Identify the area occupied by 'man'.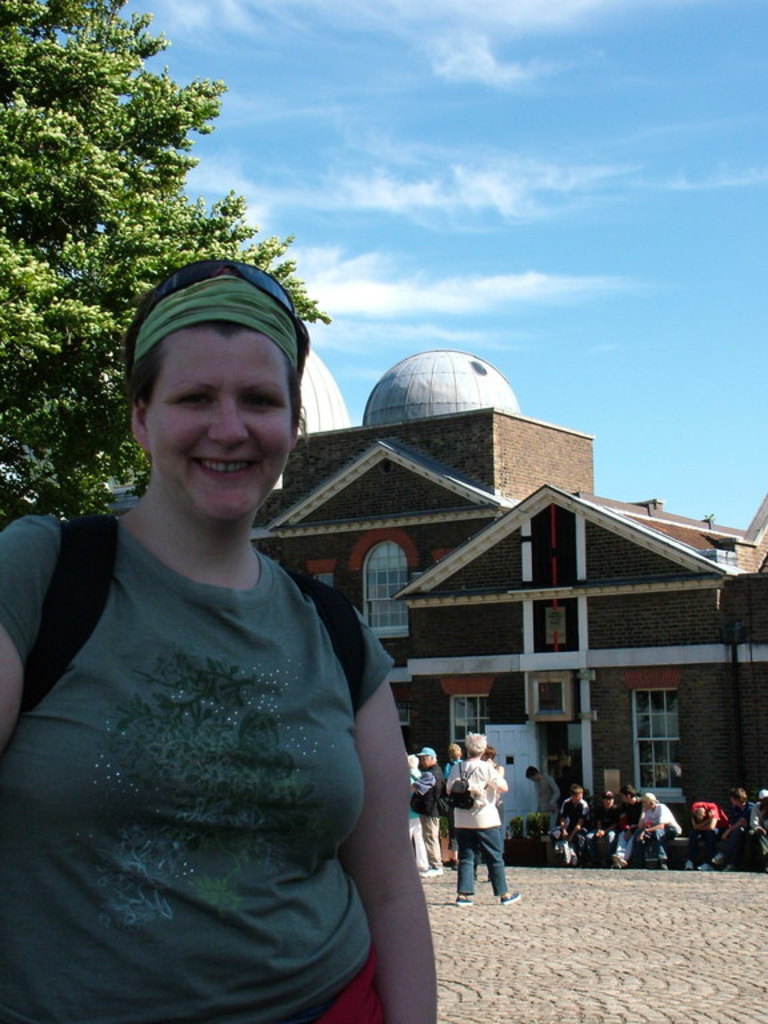
Area: 559,789,589,873.
